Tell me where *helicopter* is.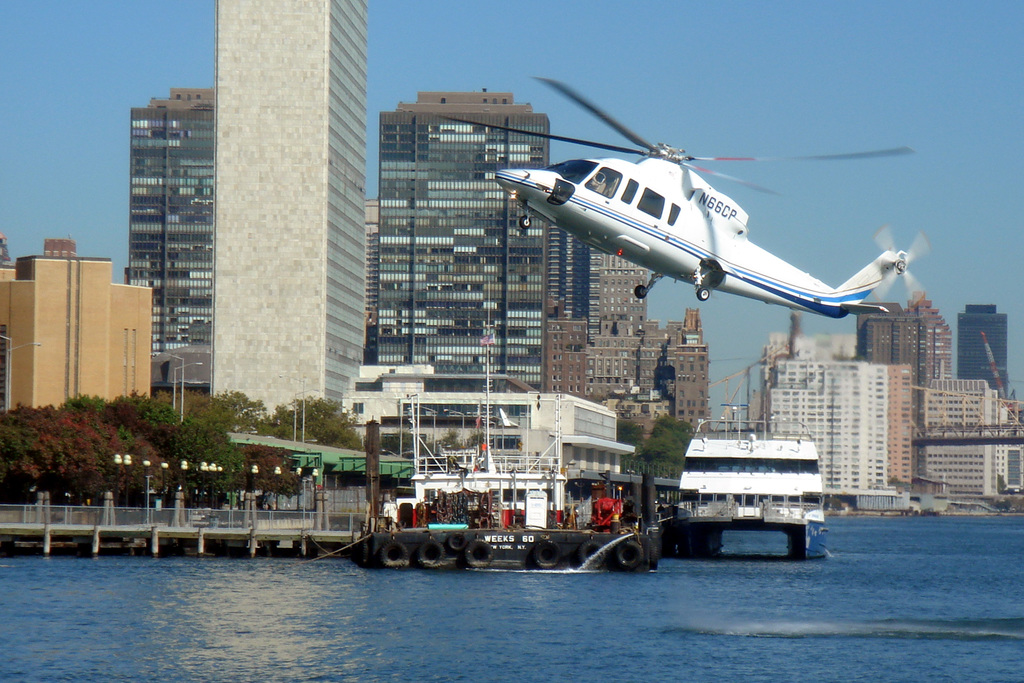
*helicopter* is at {"x1": 479, "y1": 71, "x2": 943, "y2": 351}.
